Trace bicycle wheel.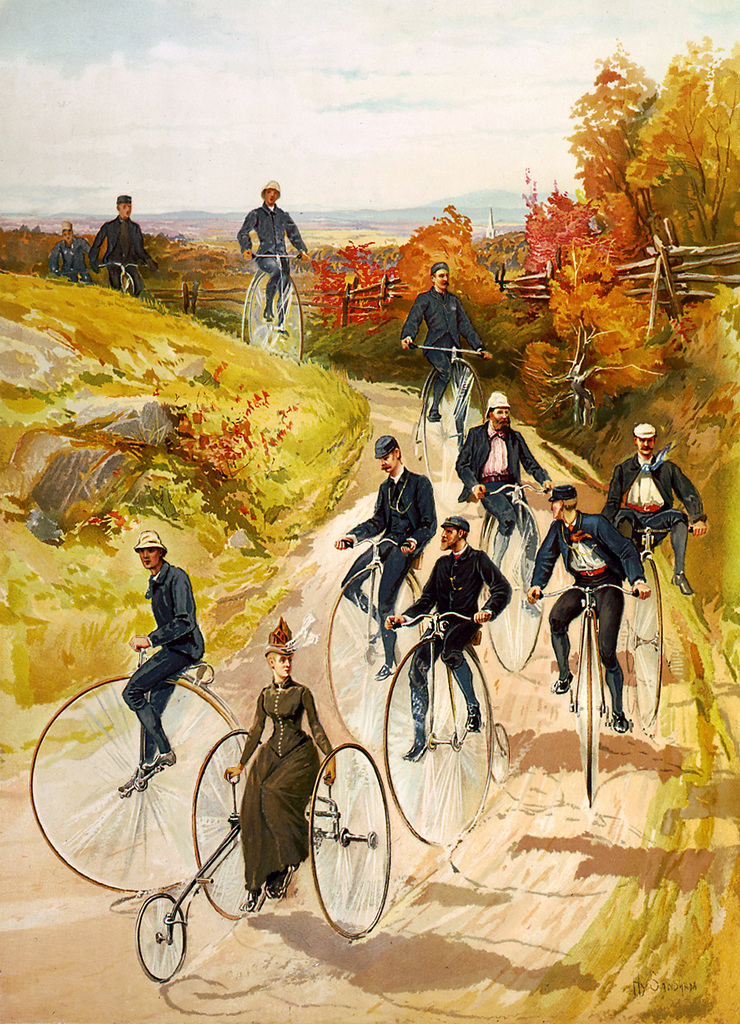
Traced to {"x1": 481, "y1": 498, "x2": 540, "y2": 674}.
